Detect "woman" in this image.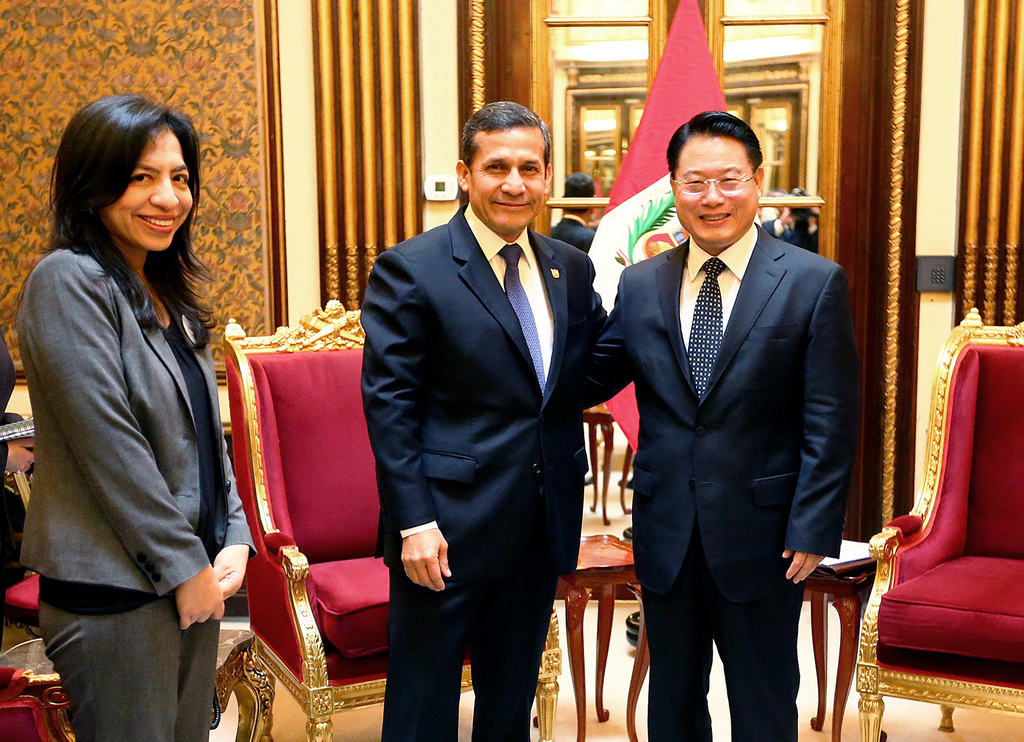
Detection: 21 94 257 741.
